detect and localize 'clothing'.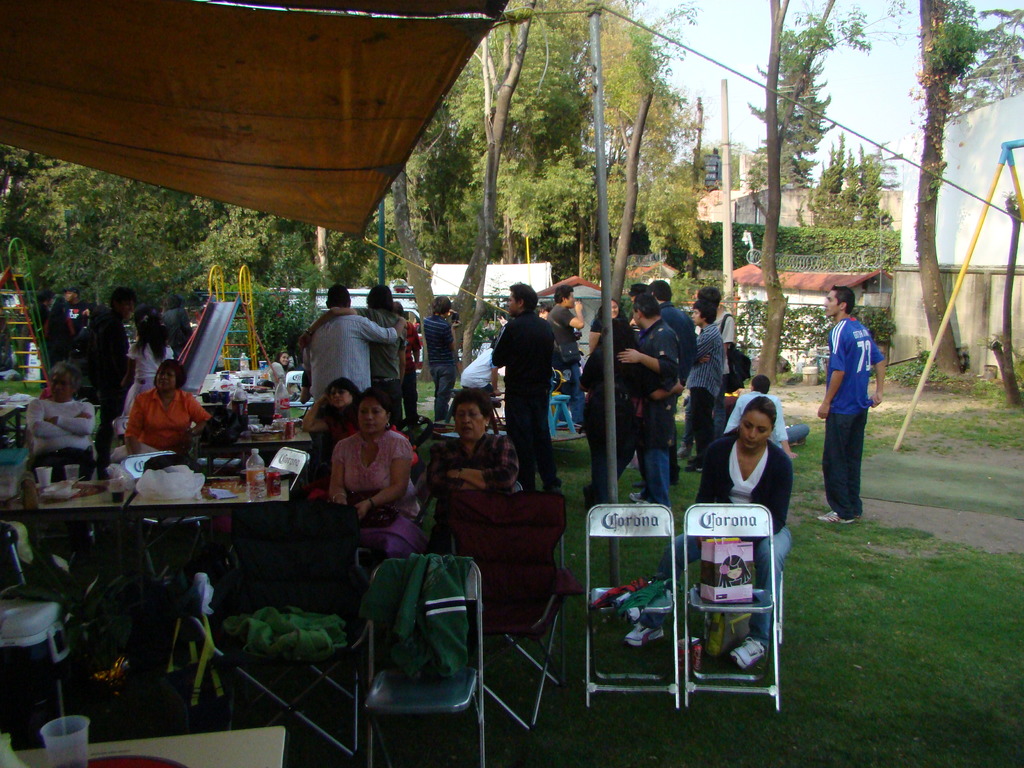
Localized at (x1=57, y1=297, x2=99, y2=349).
